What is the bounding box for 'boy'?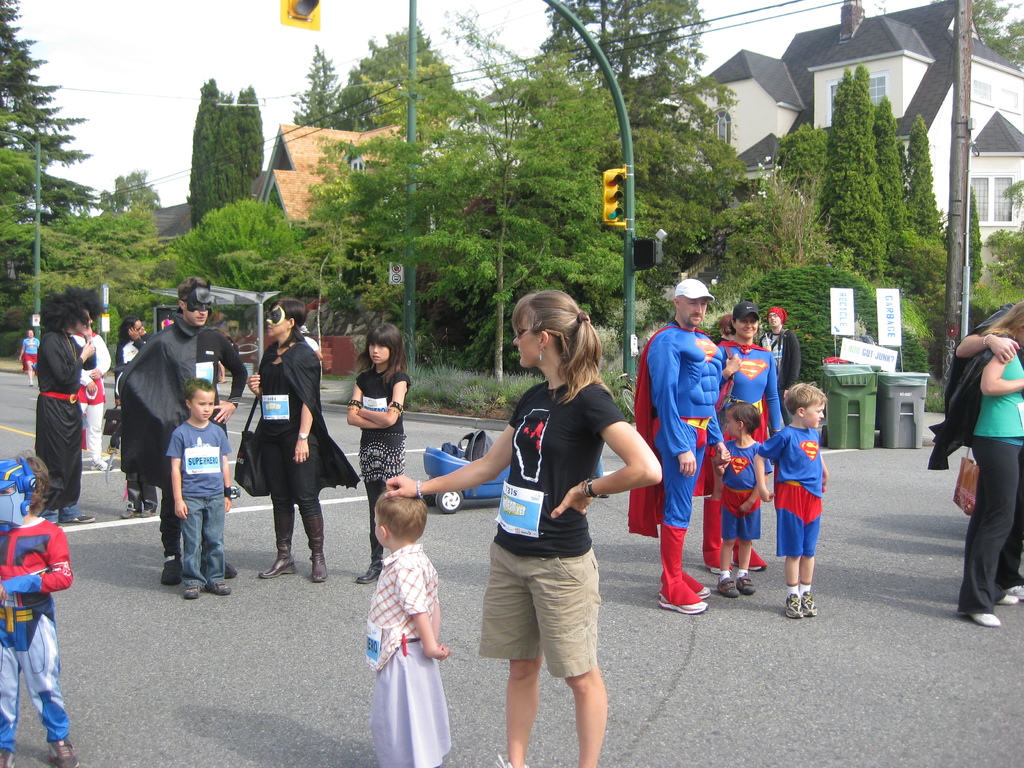
x1=166 y1=378 x2=232 y2=597.
